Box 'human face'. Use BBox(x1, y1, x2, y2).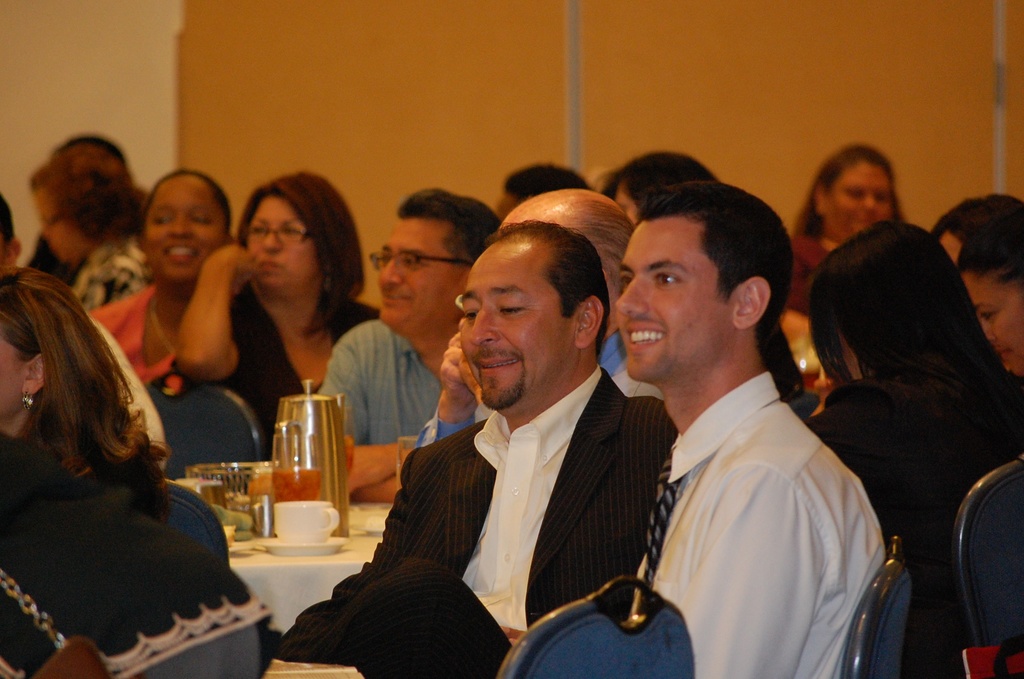
BBox(376, 220, 461, 322).
